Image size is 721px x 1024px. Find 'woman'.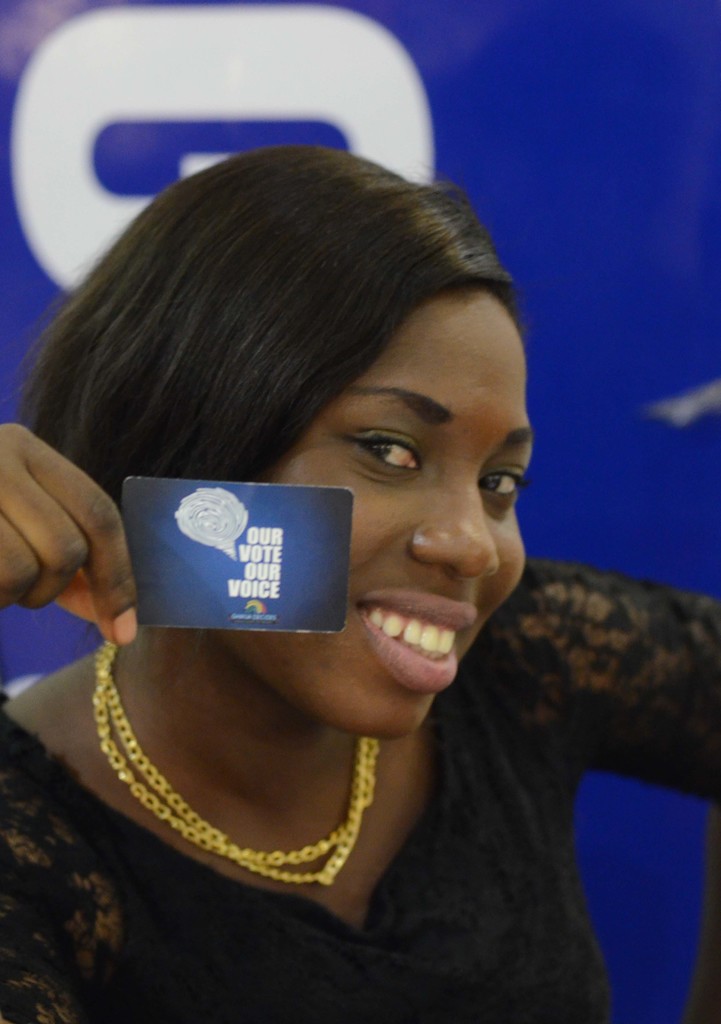
15, 100, 682, 999.
